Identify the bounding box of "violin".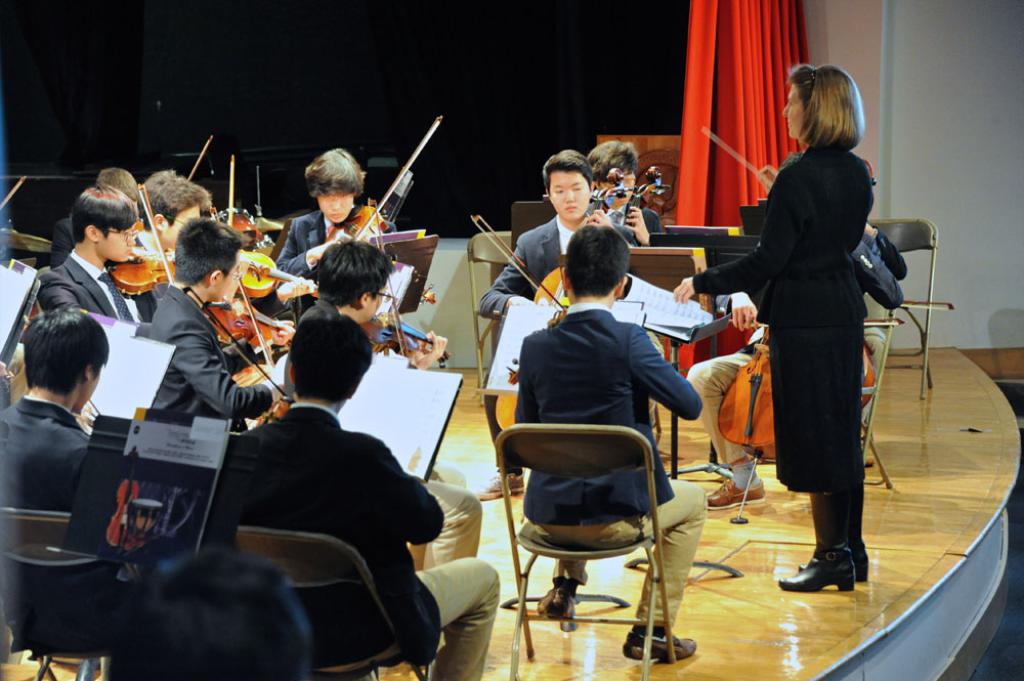
bbox=(316, 113, 444, 253).
